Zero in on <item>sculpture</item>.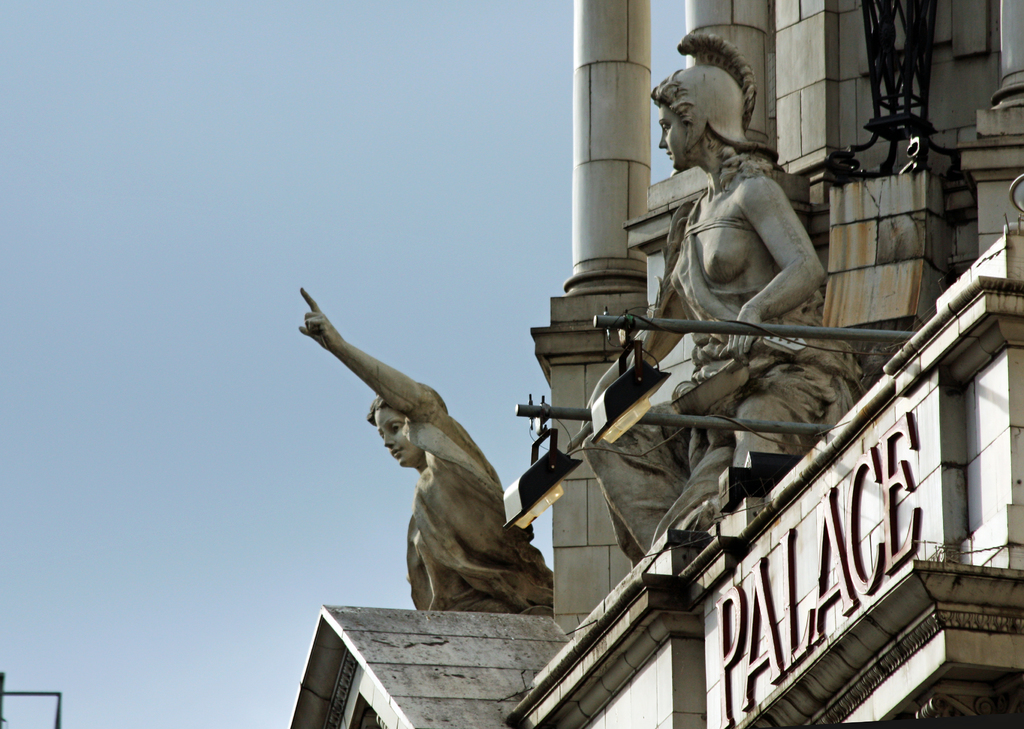
Zeroed in: 295, 278, 552, 646.
